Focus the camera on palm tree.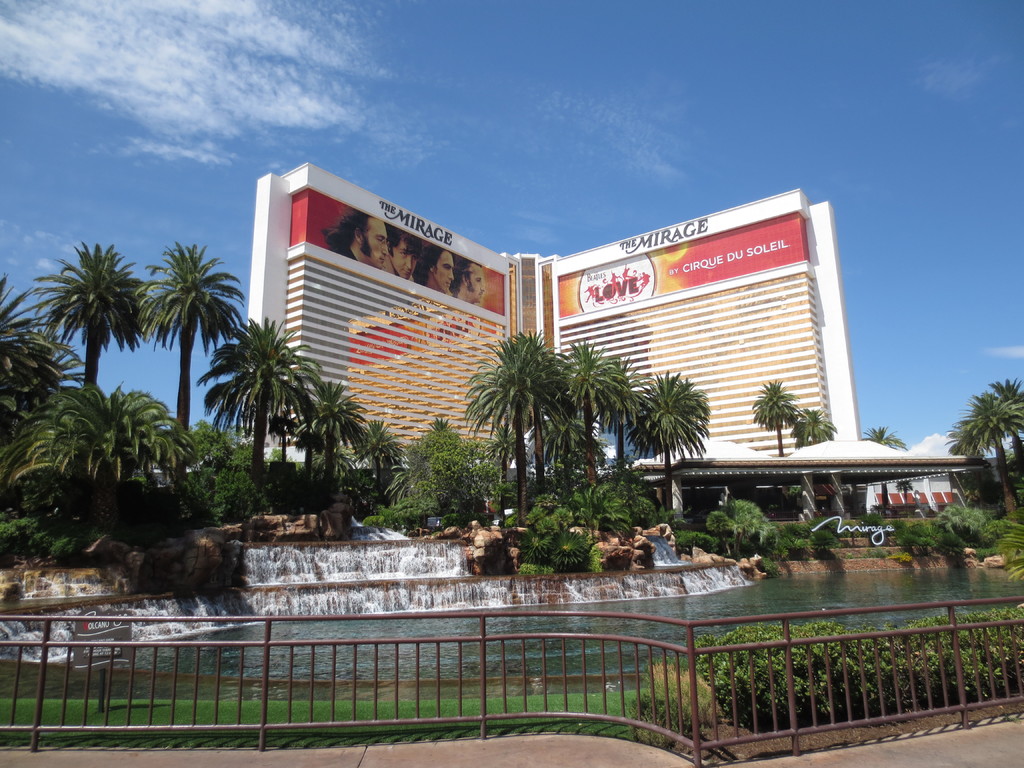
Focus region: <region>852, 428, 922, 519</region>.
